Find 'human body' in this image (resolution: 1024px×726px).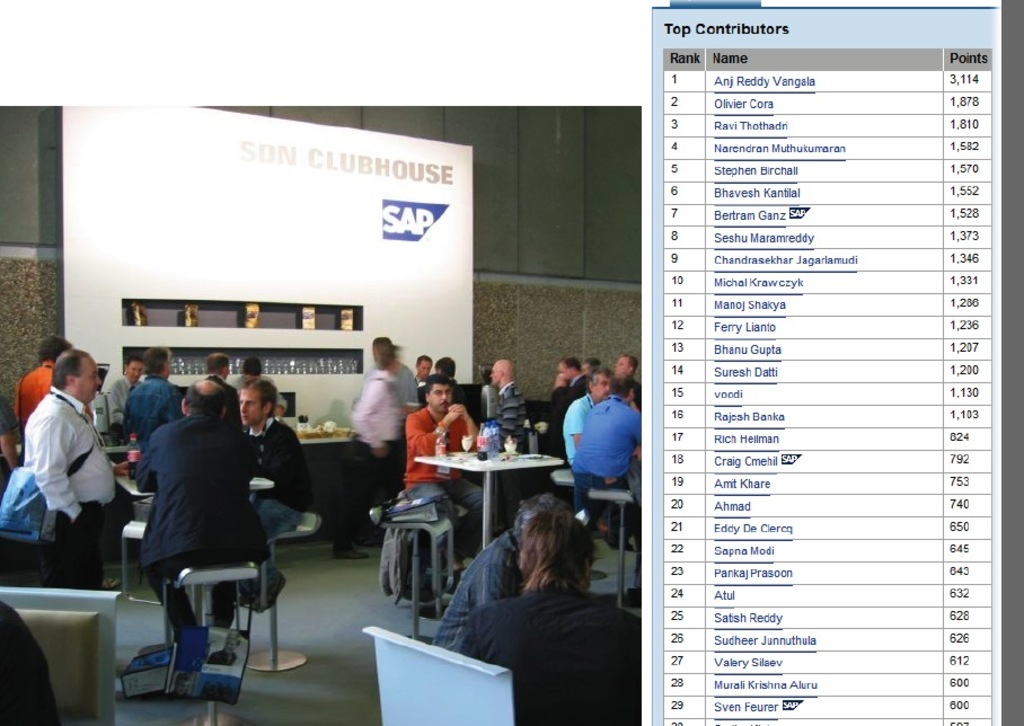
x1=85 y1=391 x2=116 y2=450.
